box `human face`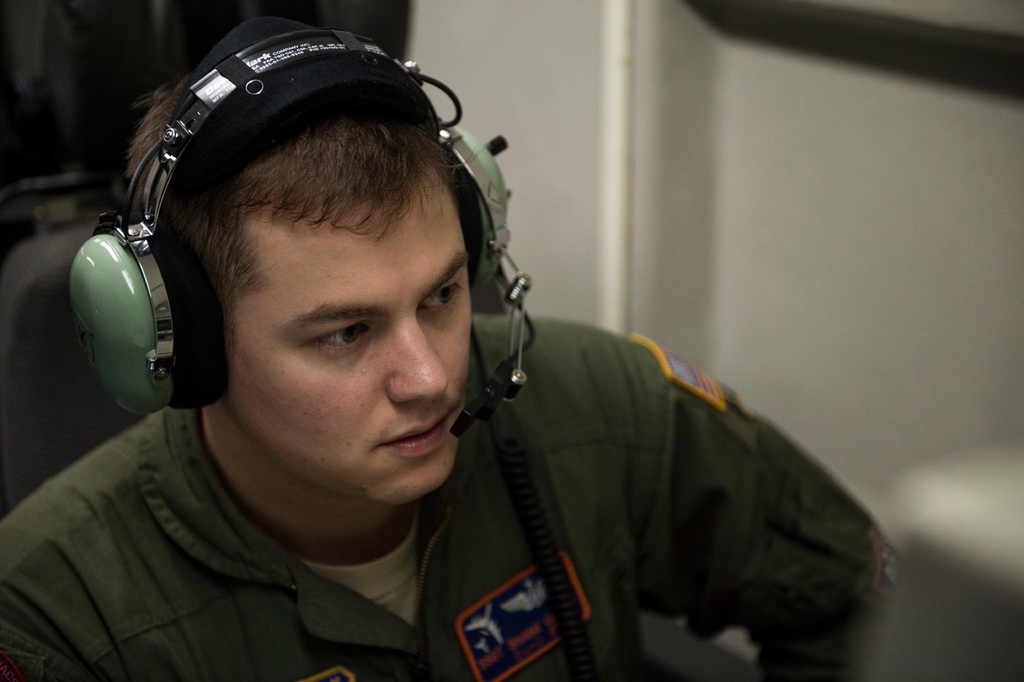
bbox(223, 170, 472, 504)
